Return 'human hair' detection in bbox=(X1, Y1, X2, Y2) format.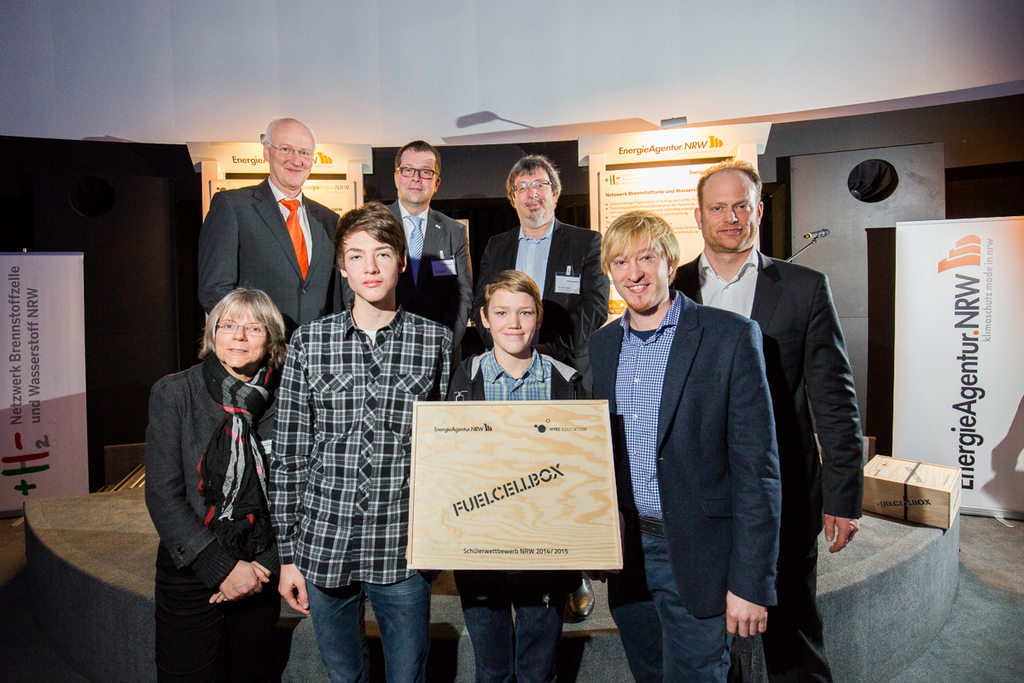
bbox=(262, 119, 318, 152).
